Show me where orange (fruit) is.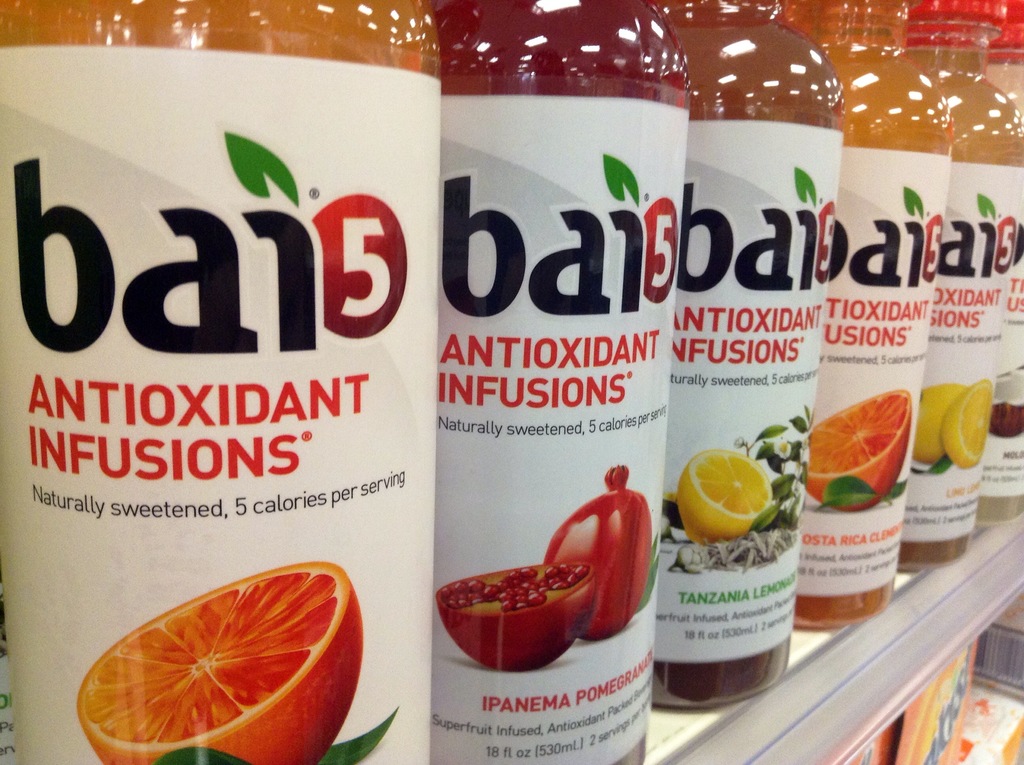
orange (fruit) is at 684,451,765,551.
